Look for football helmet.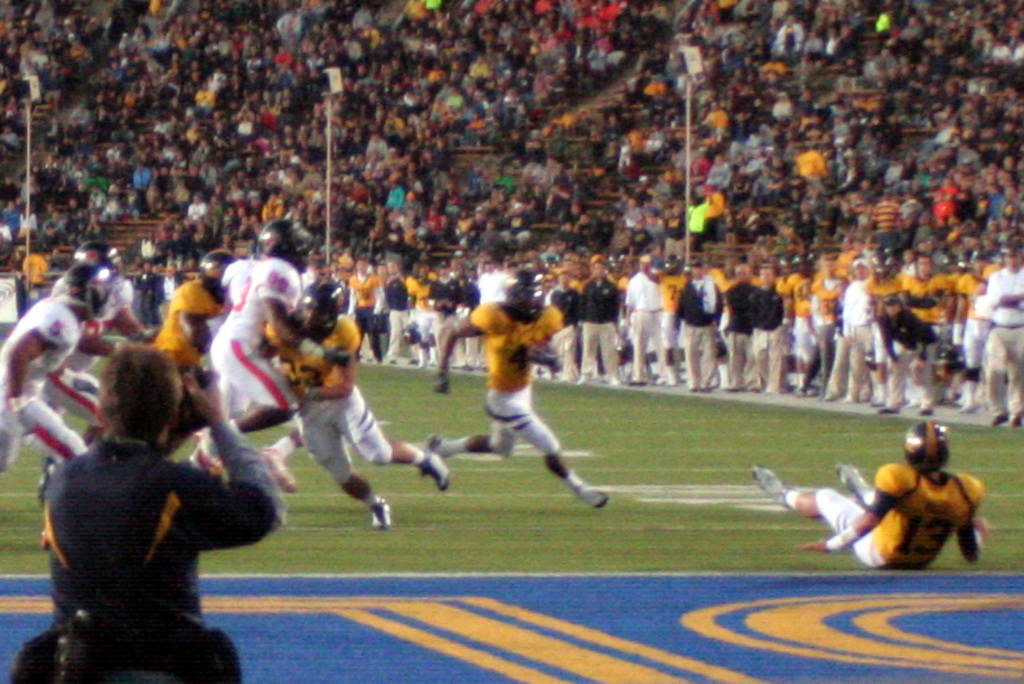
Found: bbox=(501, 262, 552, 320).
